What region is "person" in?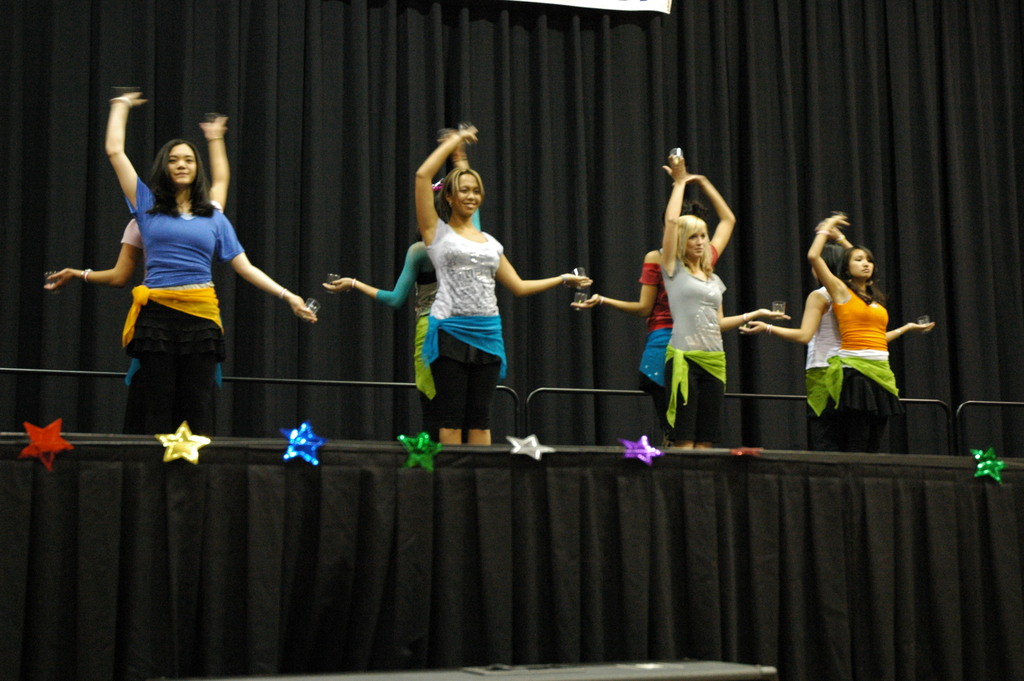
[663, 151, 732, 443].
